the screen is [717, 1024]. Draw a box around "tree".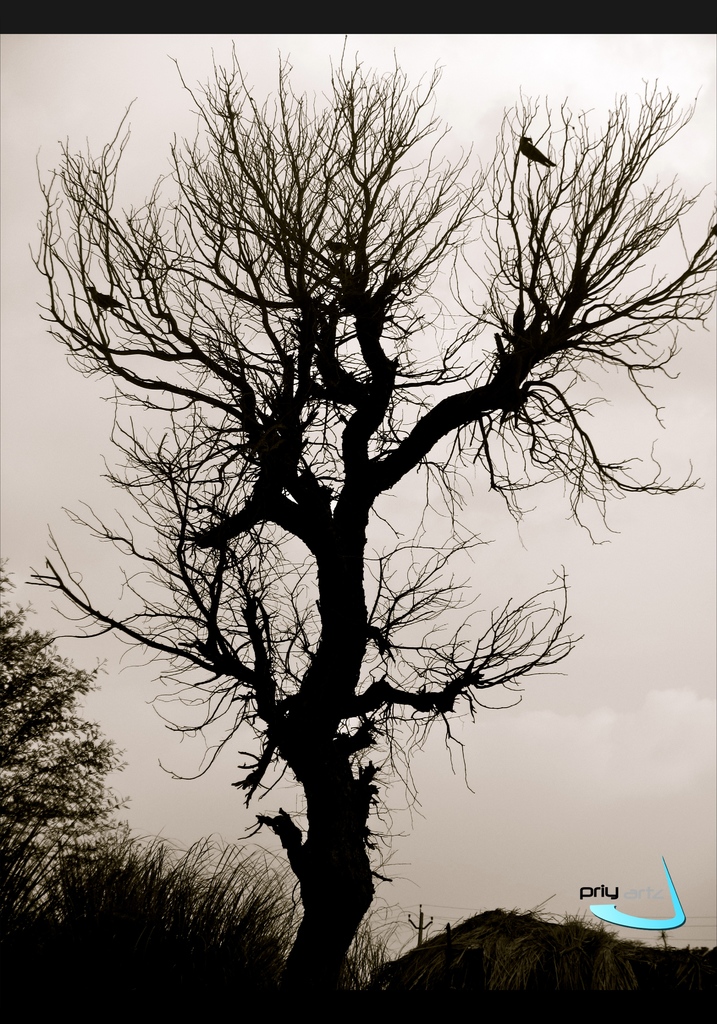
(x1=20, y1=35, x2=716, y2=998).
